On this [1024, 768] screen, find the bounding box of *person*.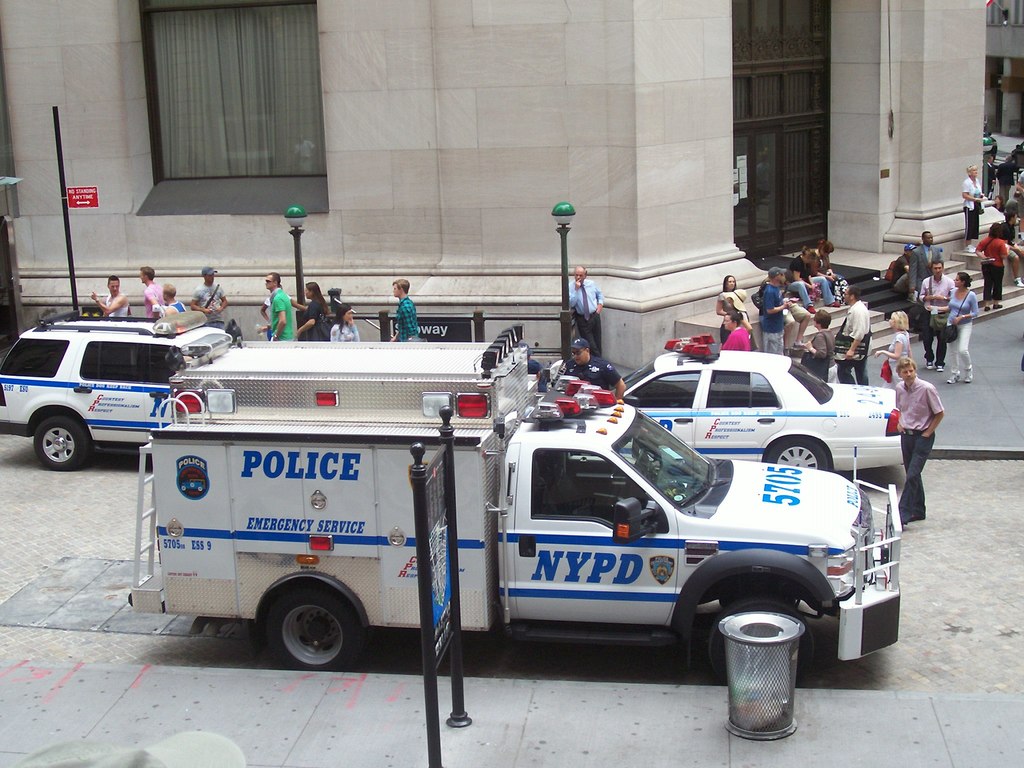
Bounding box: x1=84, y1=276, x2=129, y2=326.
